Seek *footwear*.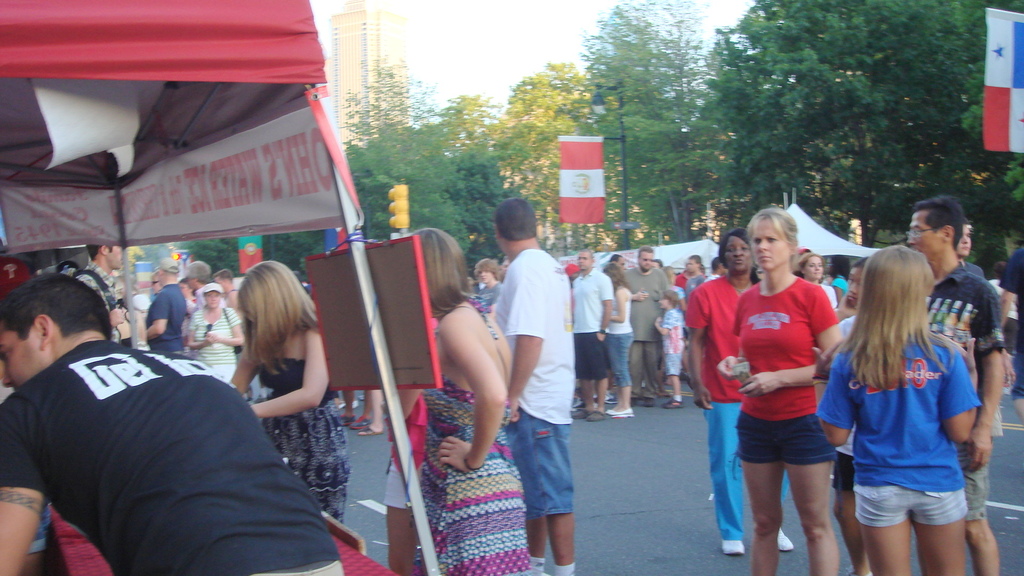
[602, 407, 632, 422].
